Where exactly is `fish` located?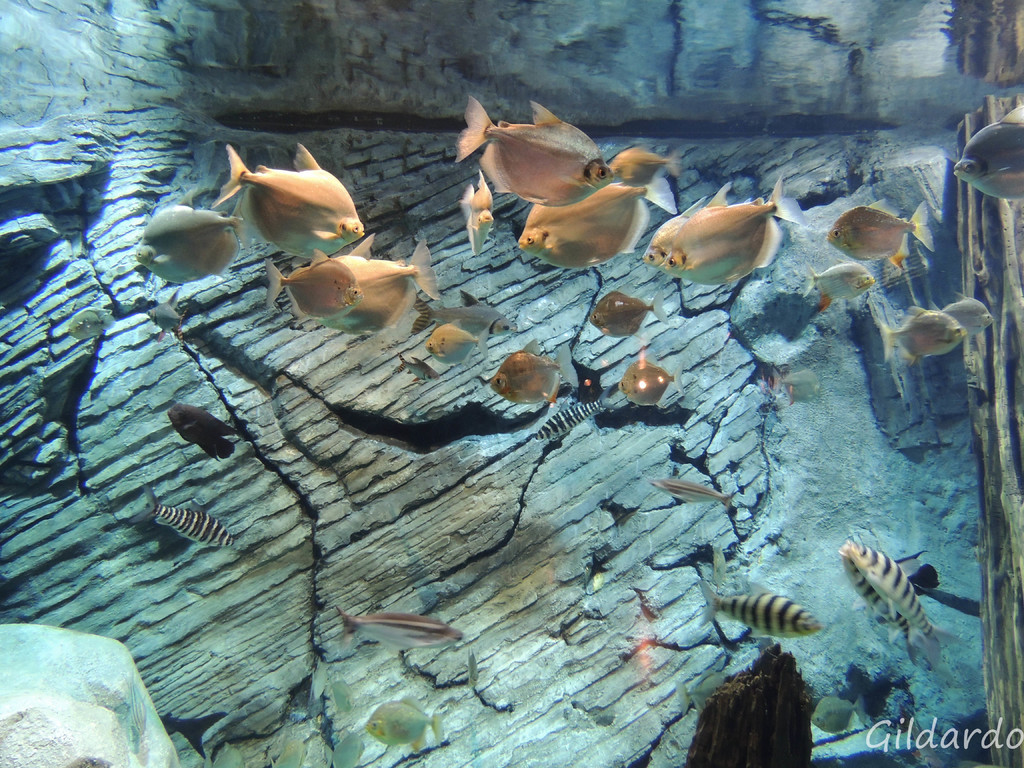
Its bounding box is crop(260, 250, 364, 323).
